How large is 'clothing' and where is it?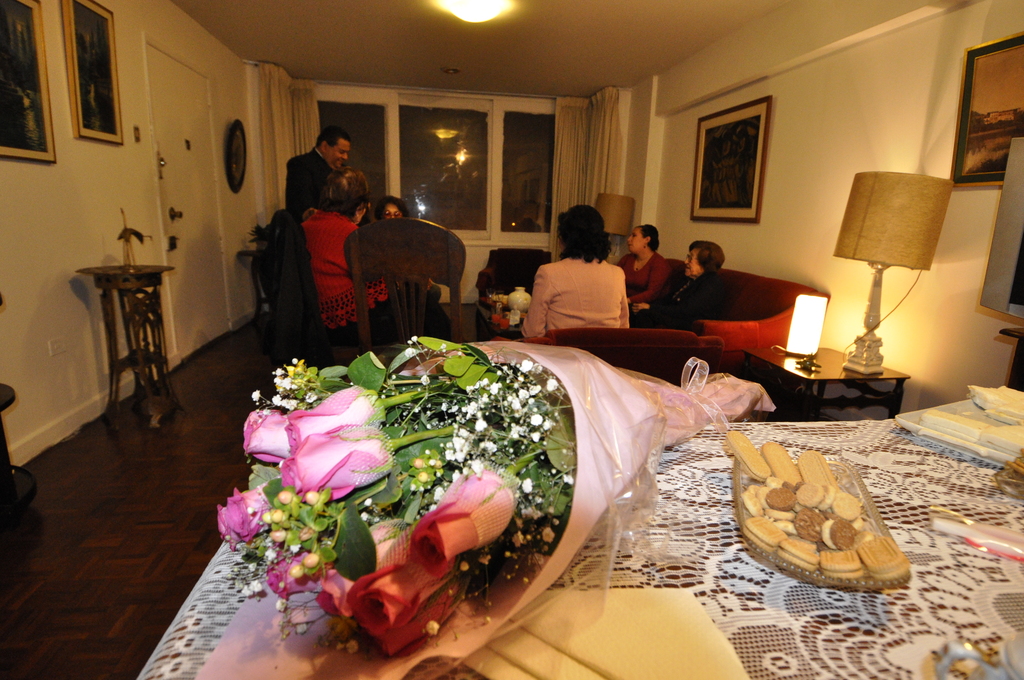
Bounding box: 275/143/333/220.
